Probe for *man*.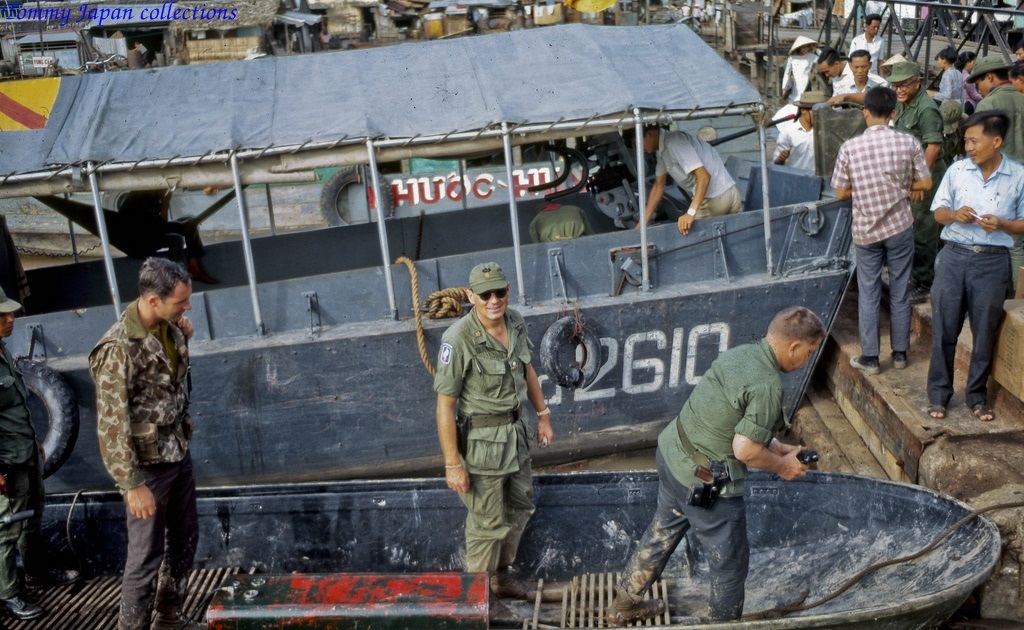
Probe result: [817, 53, 889, 103].
